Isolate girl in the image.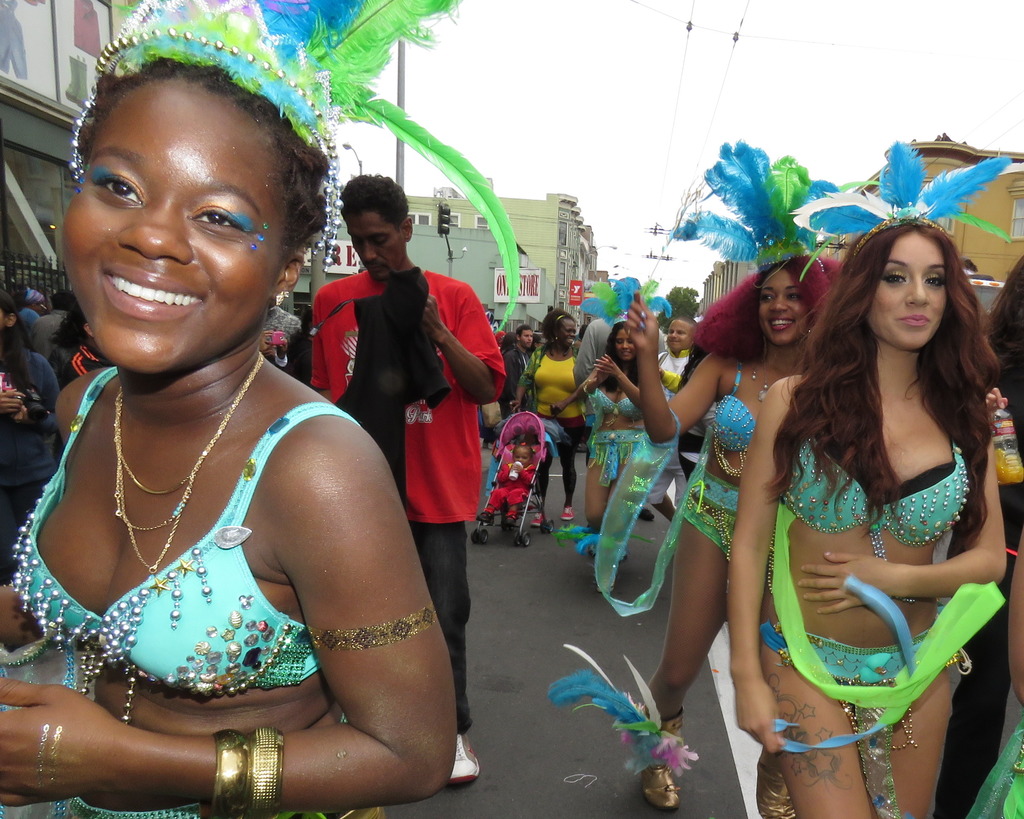
Isolated region: <region>477, 442, 541, 526</region>.
